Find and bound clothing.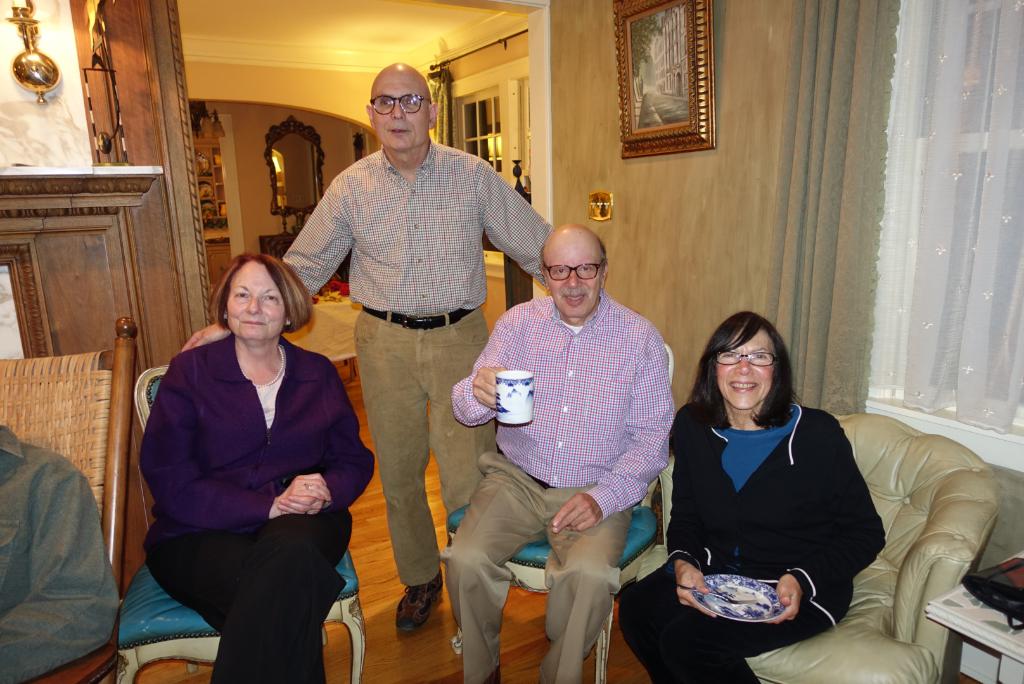
Bound: <bbox>309, 113, 529, 612</bbox>.
